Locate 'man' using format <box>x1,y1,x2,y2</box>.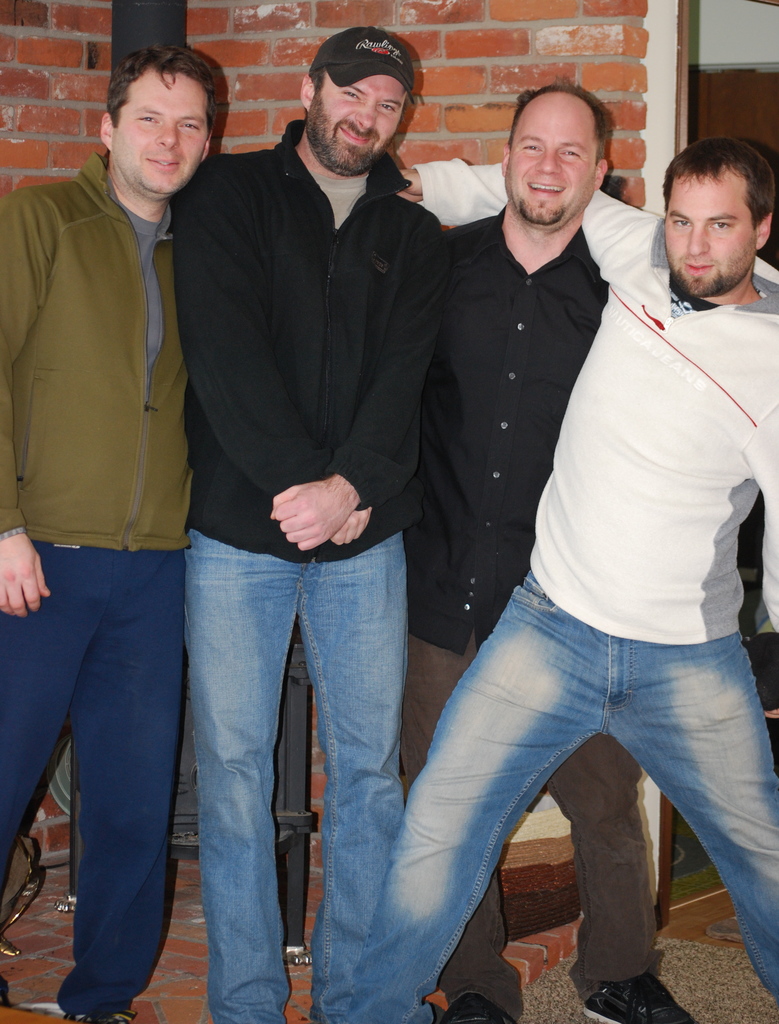
<box>161,27,443,1023</box>.
